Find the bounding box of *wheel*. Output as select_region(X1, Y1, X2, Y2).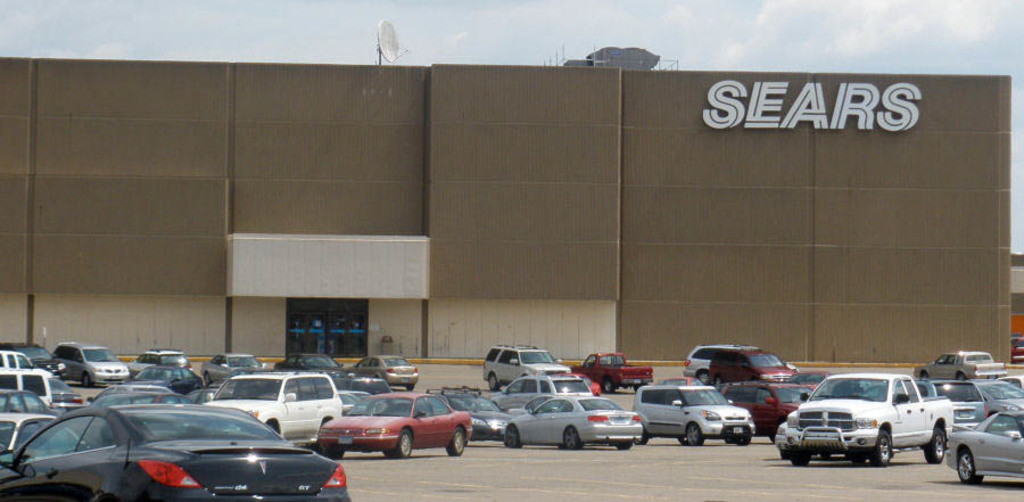
select_region(391, 428, 414, 460).
